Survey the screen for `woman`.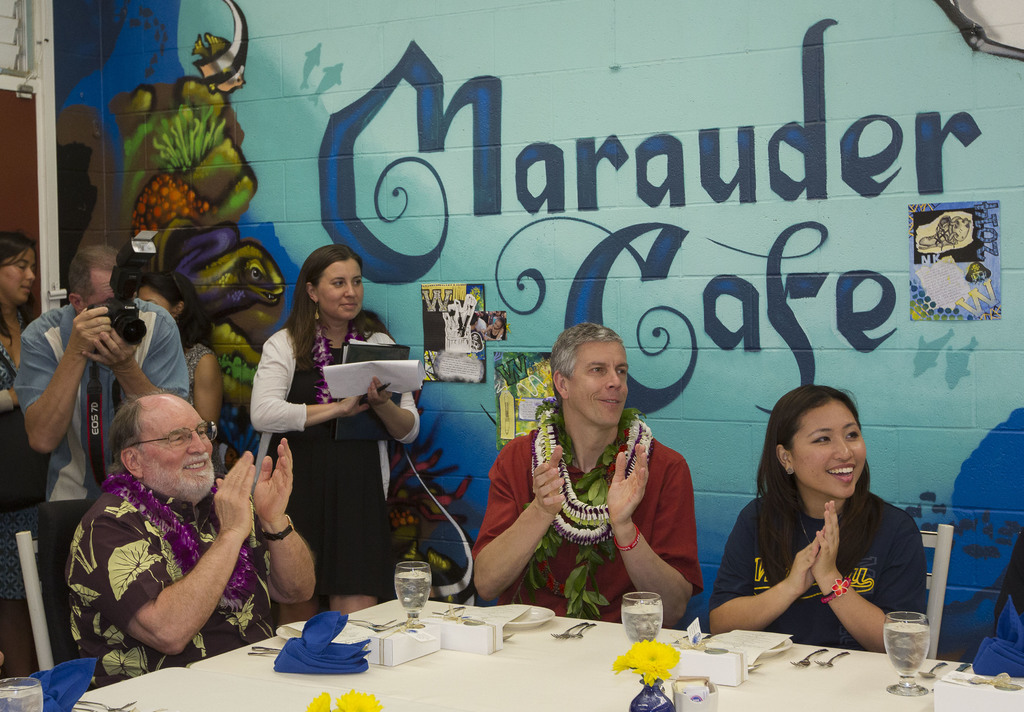
Survey found: x1=252, y1=246, x2=420, y2=629.
